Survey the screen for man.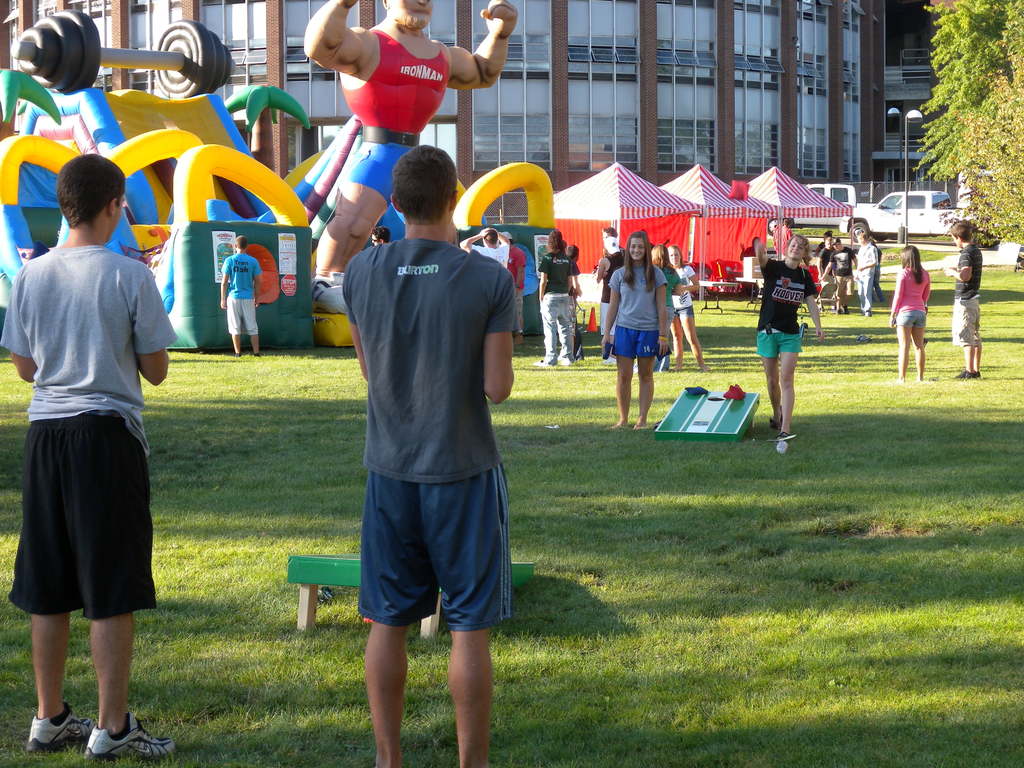
Survey found: (left=819, top=237, right=850, bottom=317).
